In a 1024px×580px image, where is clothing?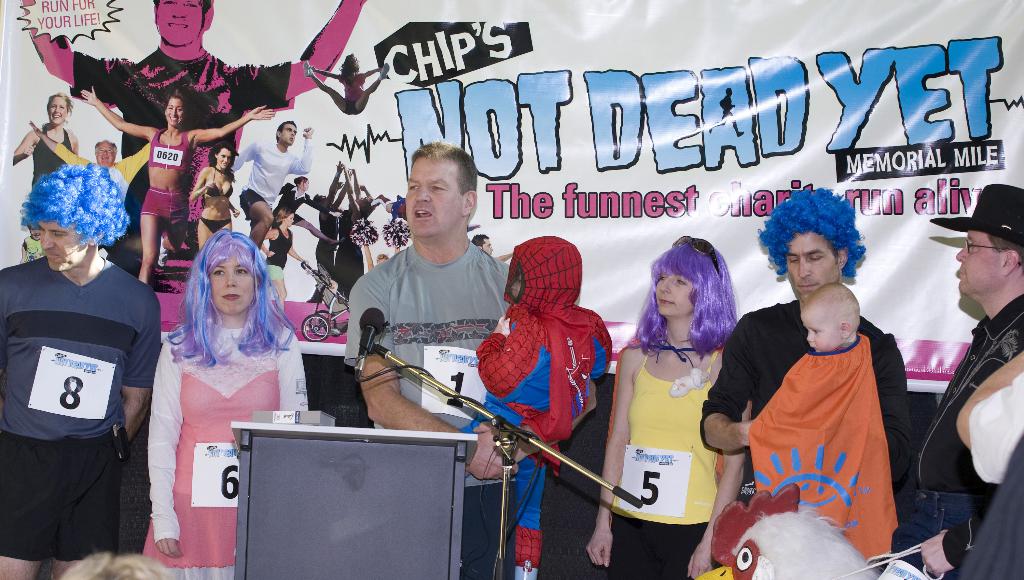
BBox(310, 210, 333, 299).
